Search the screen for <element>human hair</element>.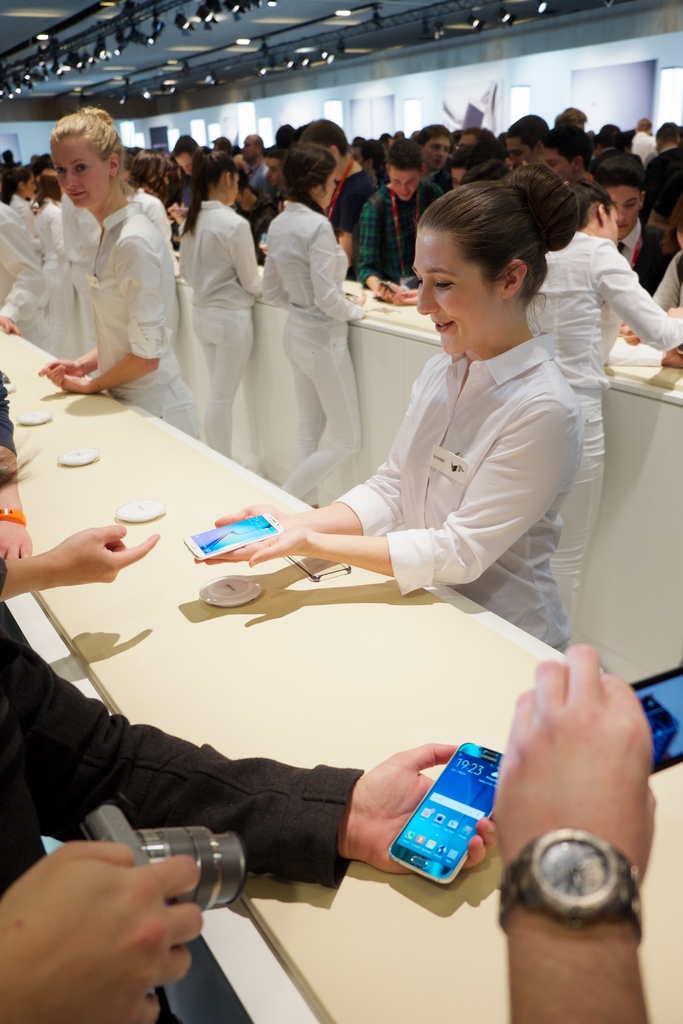
Found at locate(504, 113, 550, 156).
